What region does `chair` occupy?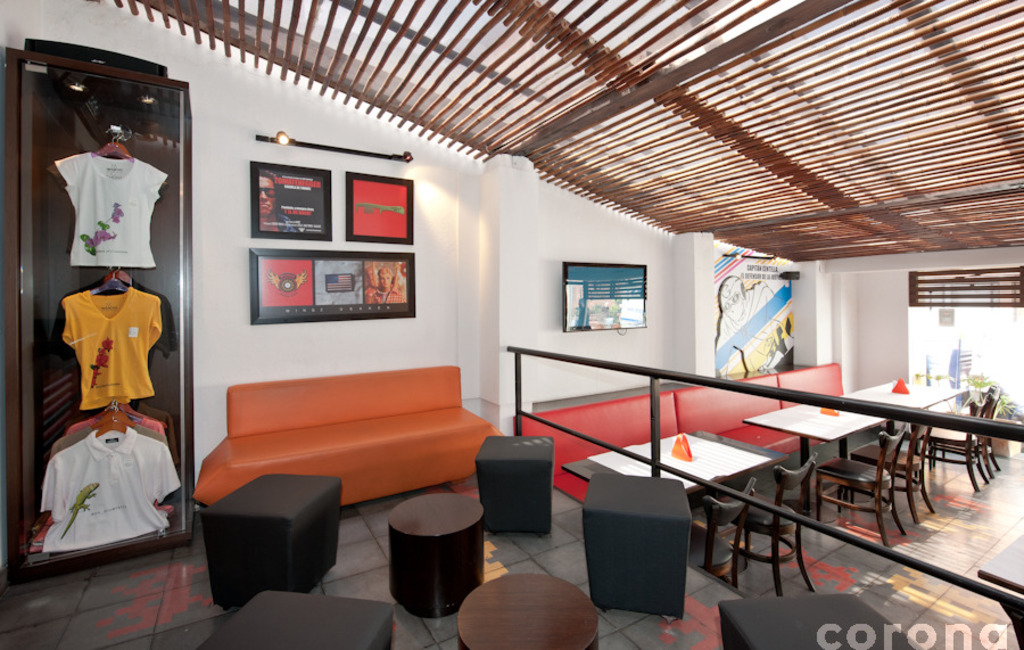
x1=861, y1=413, x2=936, y2=521.
